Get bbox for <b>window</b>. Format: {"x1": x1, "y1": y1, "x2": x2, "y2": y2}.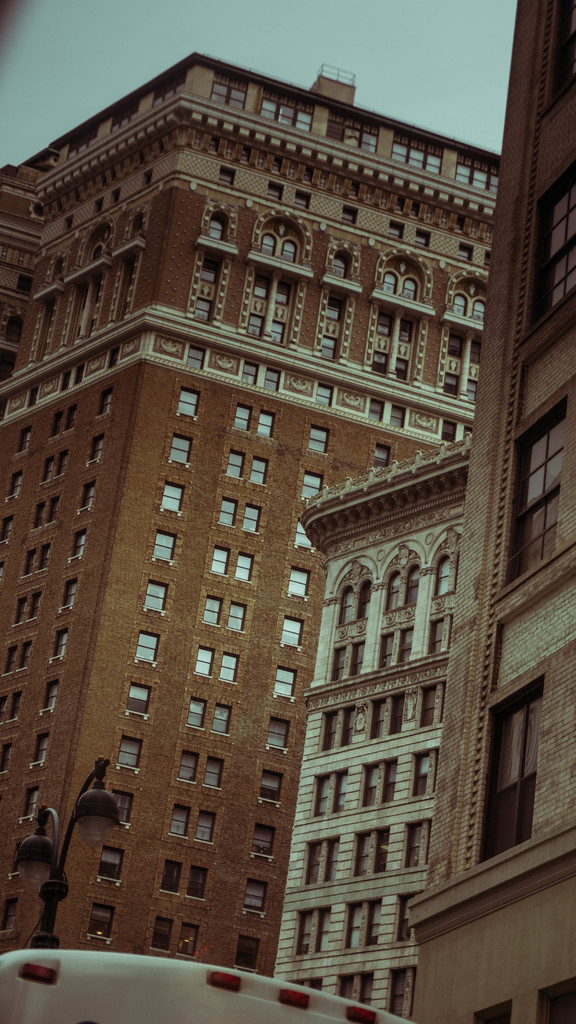
{"x1": 231, "y1": 403, "x2": 275, "y2": 438}.
